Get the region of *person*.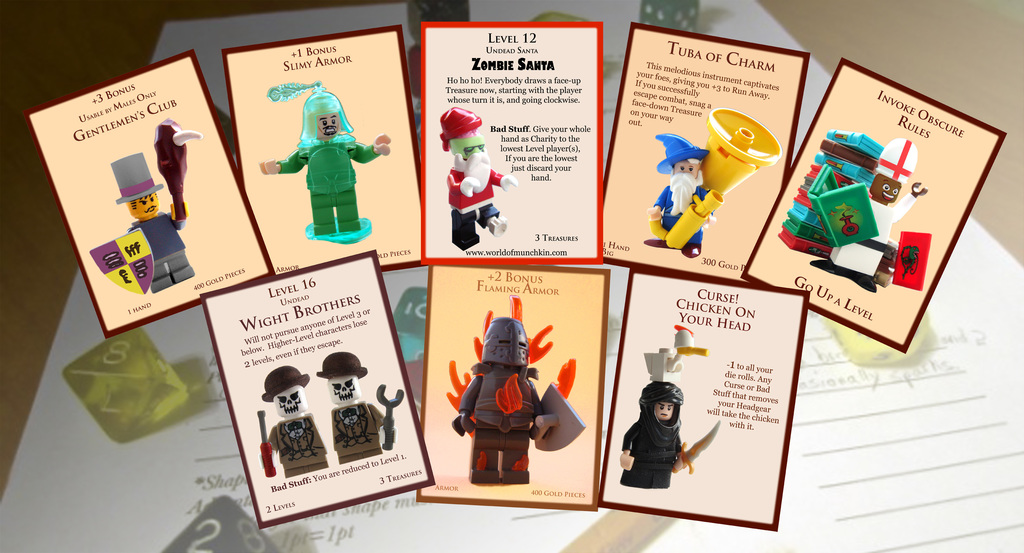
439/109/516/248.
